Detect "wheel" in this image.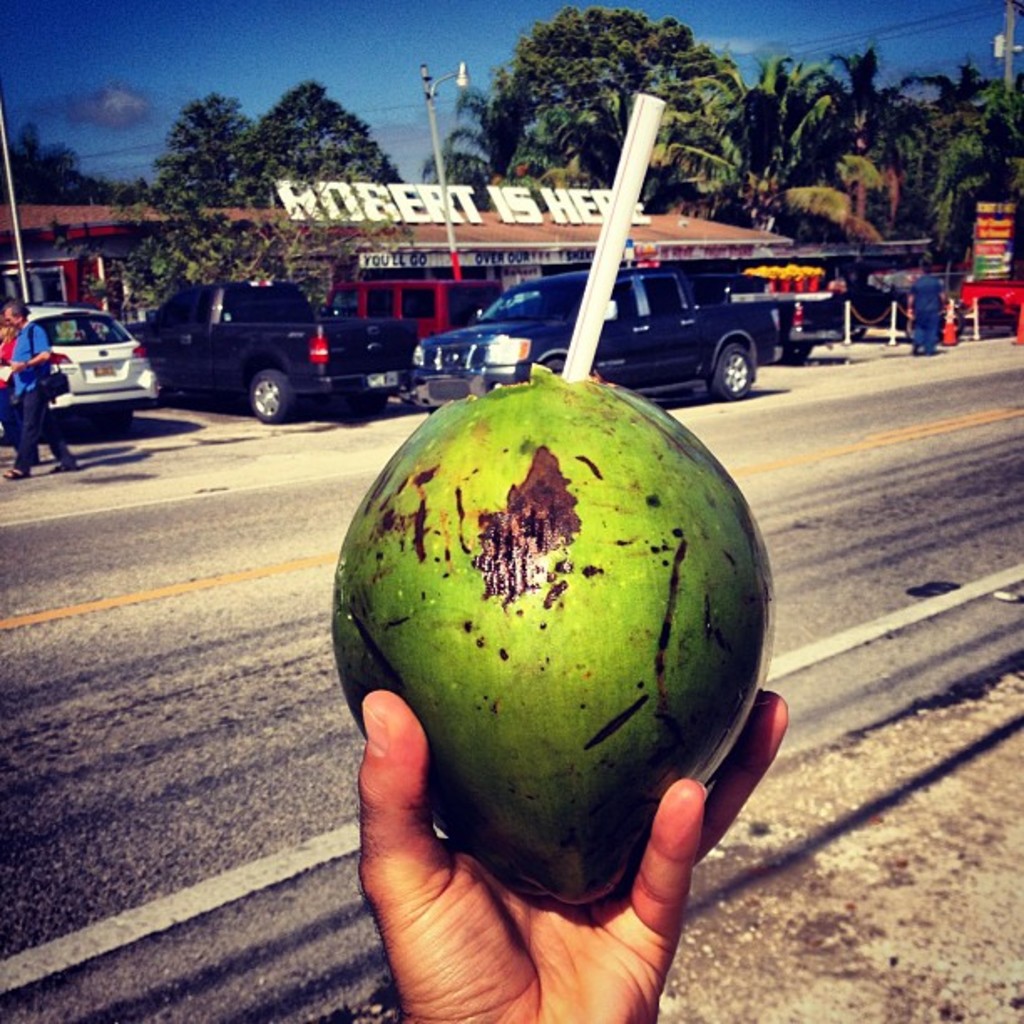
Detection: <box>540,358,567,378</box>.
